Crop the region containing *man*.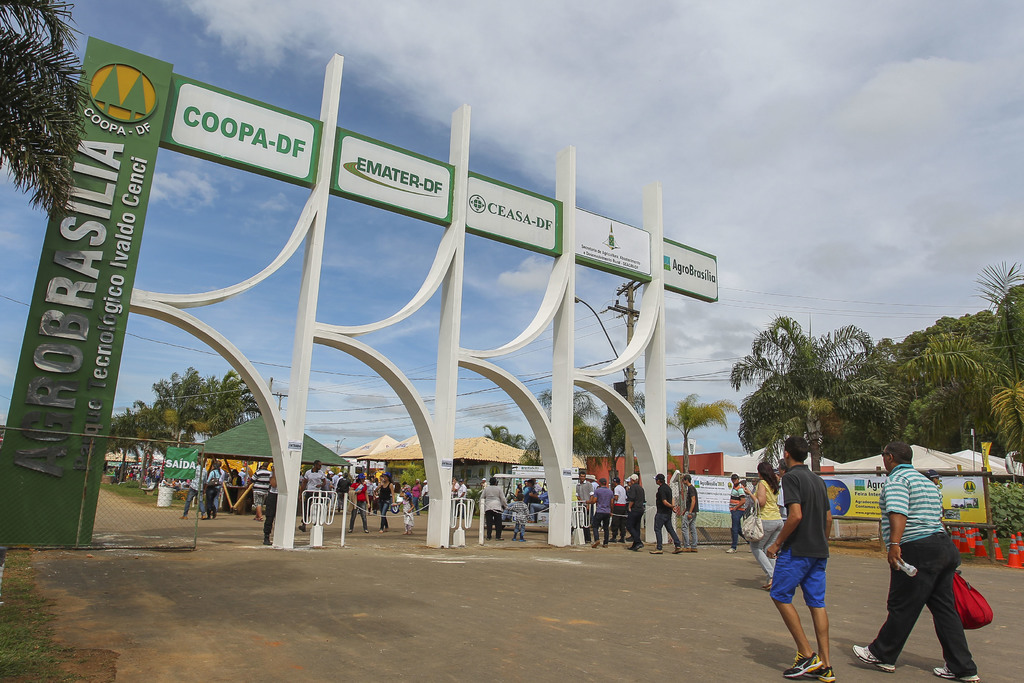
Crop region: x1=180 y1=459 x2=209 y2=518.
